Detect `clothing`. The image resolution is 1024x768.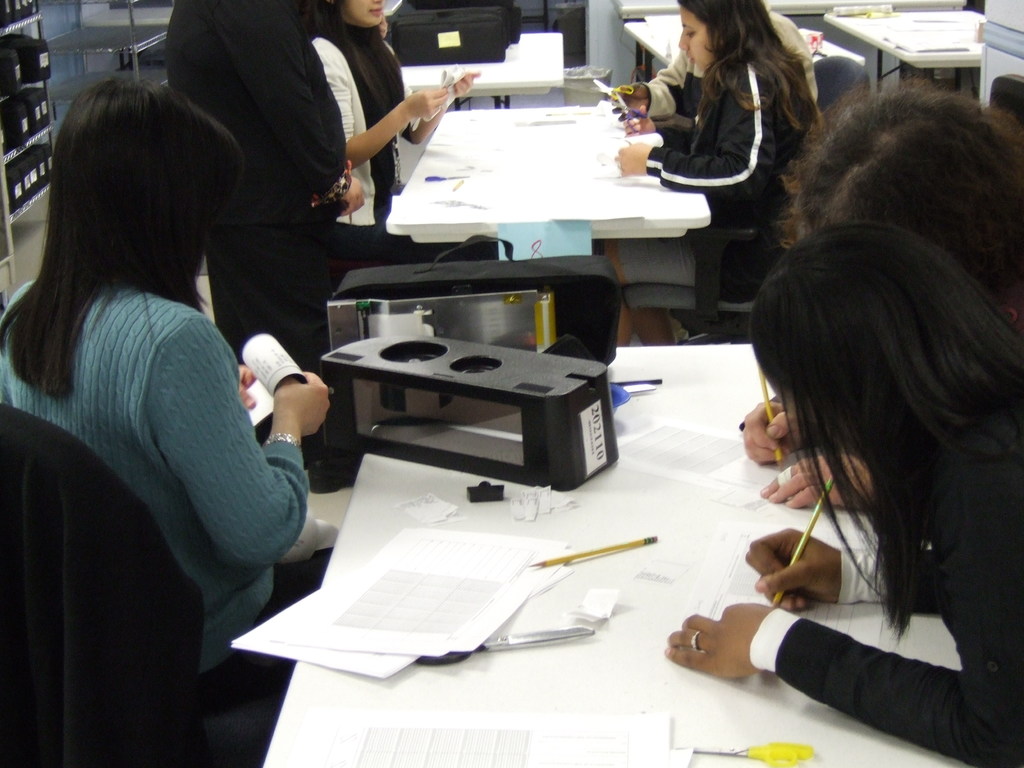
644, 13, 819, 122.
